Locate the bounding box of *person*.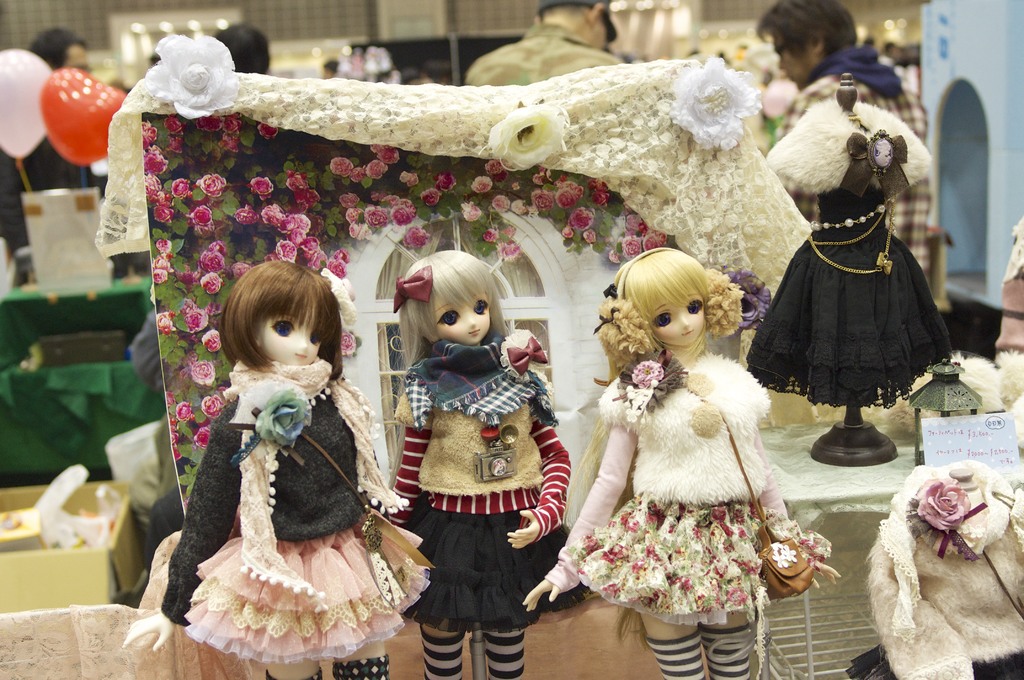
Bounding box: select_region(523, 243, 839, 679).
